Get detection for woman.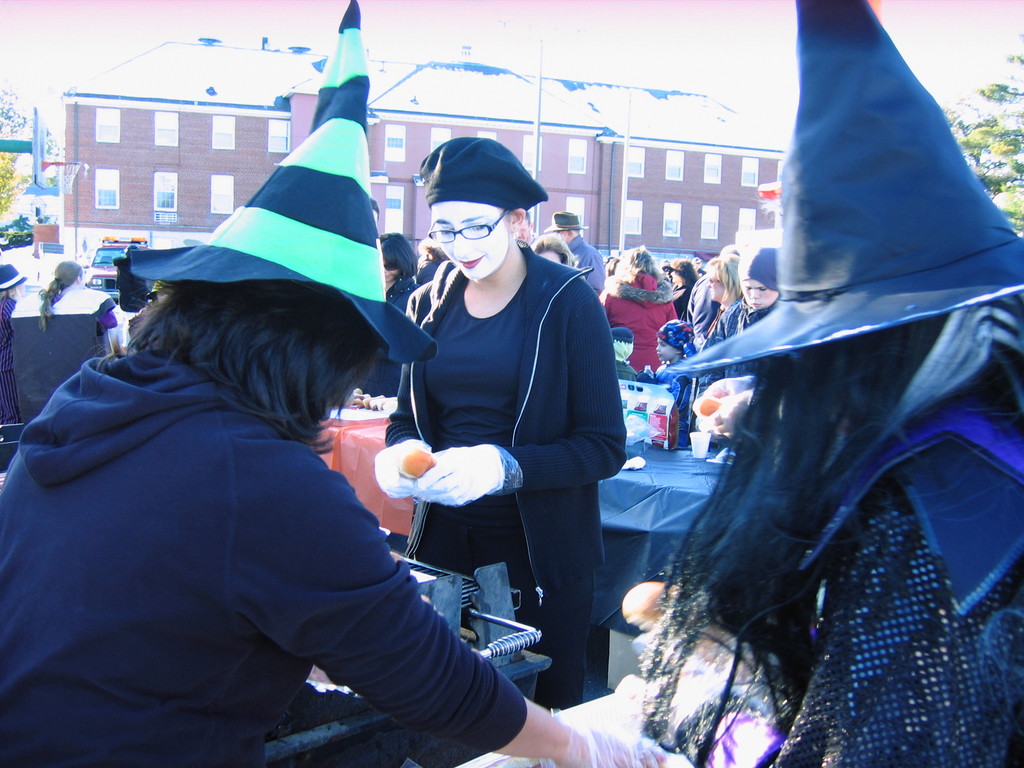
Detection: <bbox>345, 234, 422, 408</bbox>.
